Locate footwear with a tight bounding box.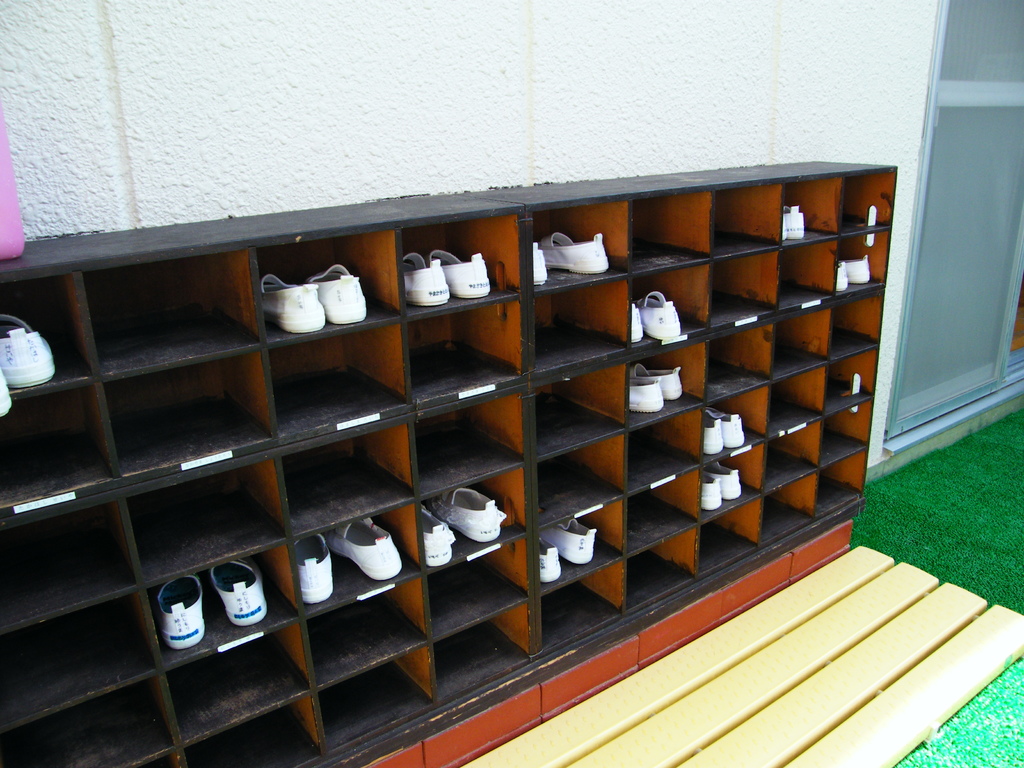
256:273:324:332.
